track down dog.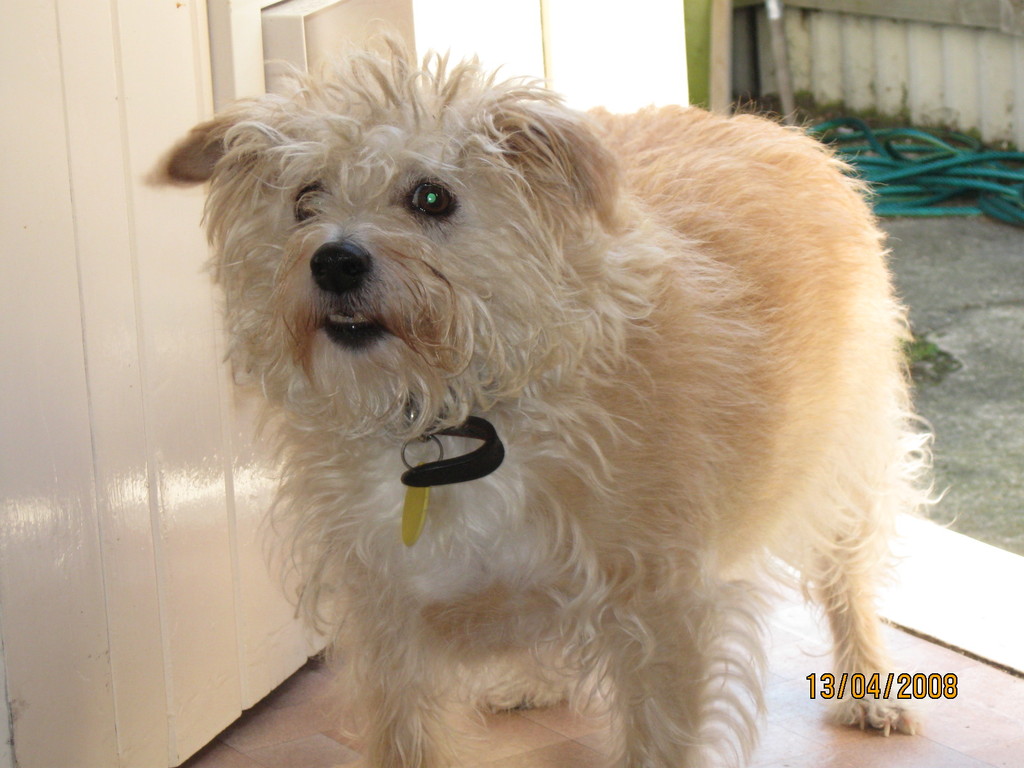
Tracked to box(144, 19, 959, 767).
